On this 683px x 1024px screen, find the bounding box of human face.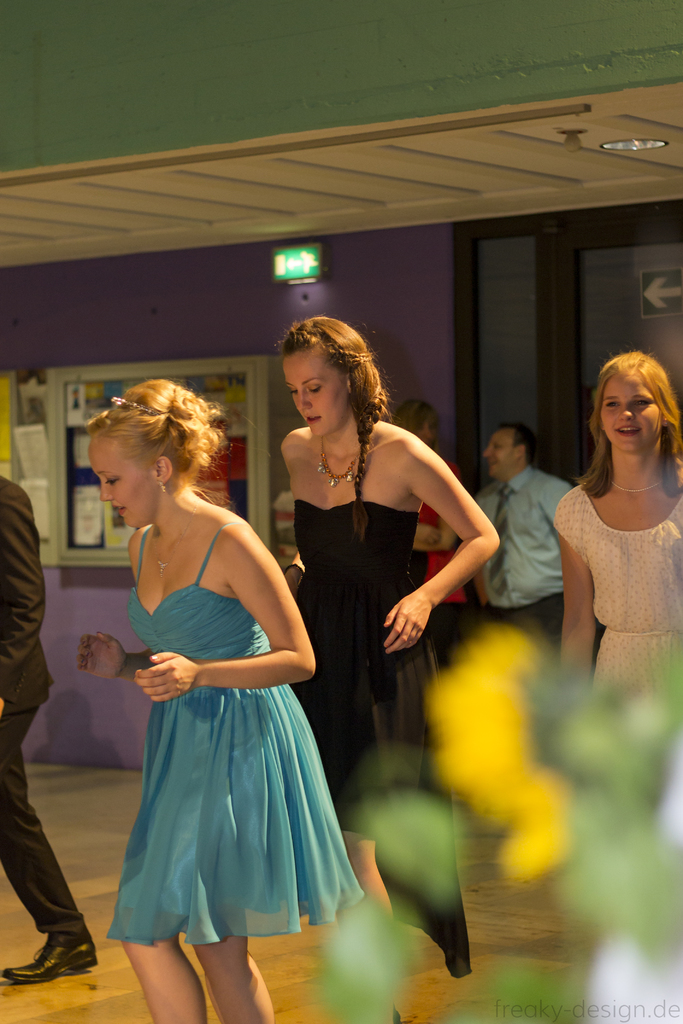
Bounding box: {"left": 92, "top": 436, "right": 158, "bottom": 529}.
